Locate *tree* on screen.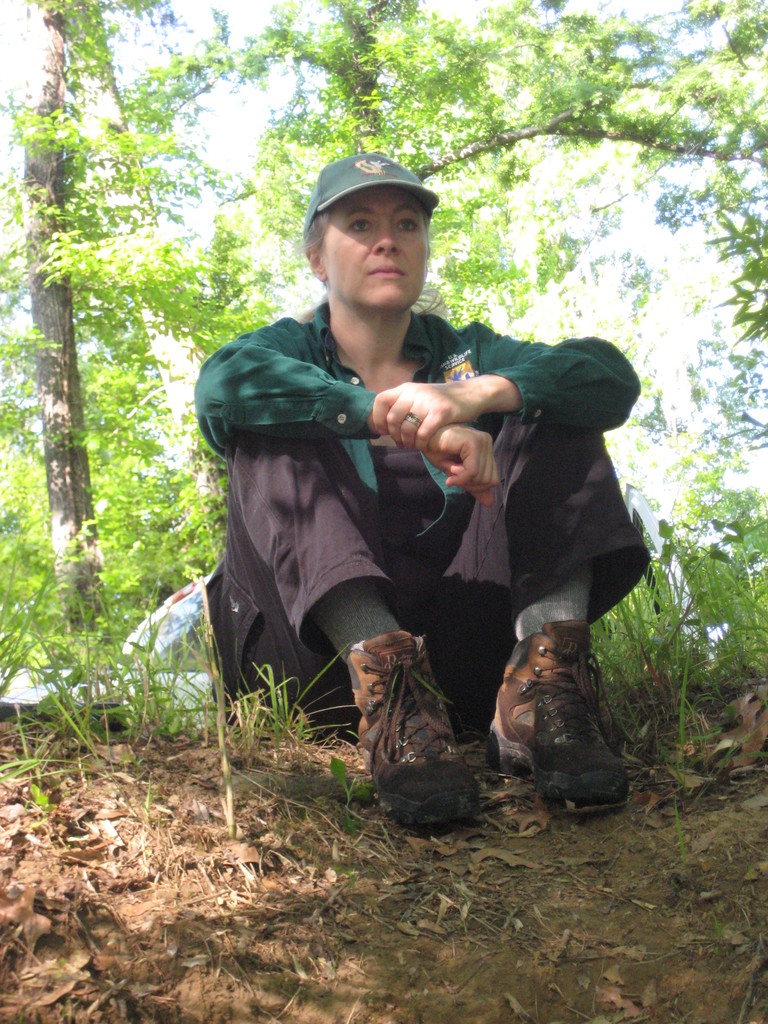
On screen at 0,0,767,676.
